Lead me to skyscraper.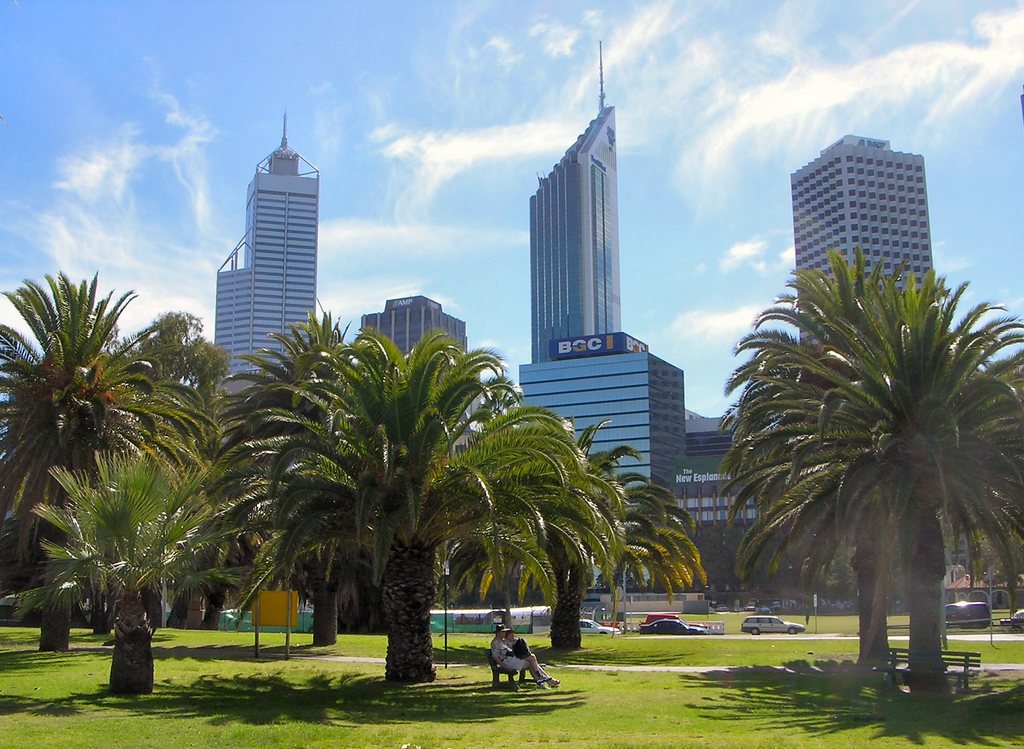
Lead to bbox=(525, 38, 623, 360).
